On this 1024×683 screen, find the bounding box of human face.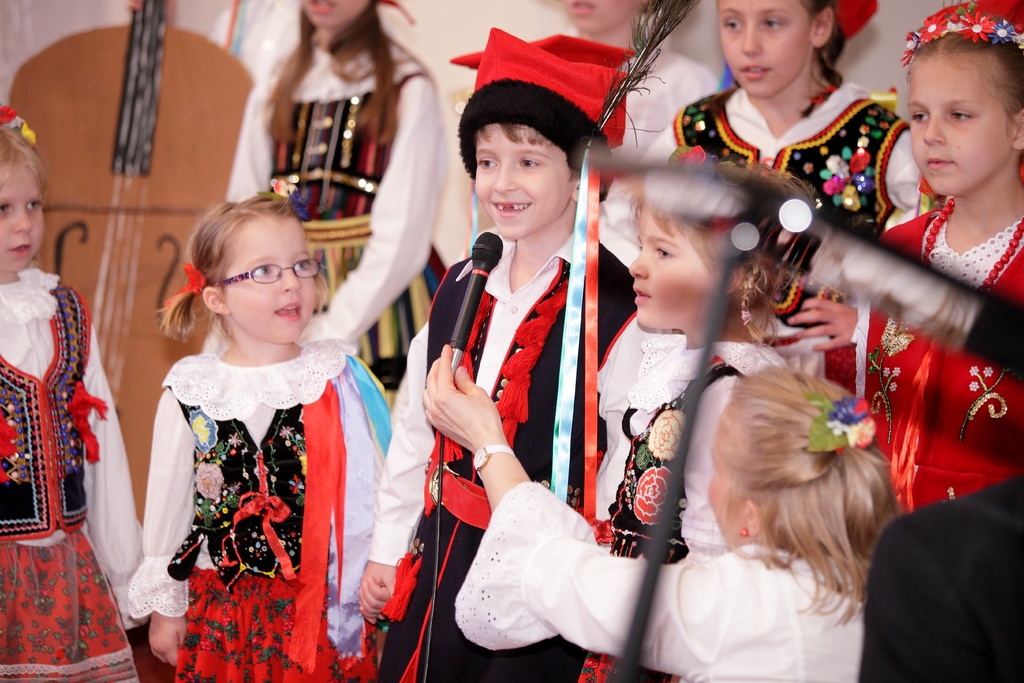
Bounding box: (left=905, top=56, right=1012, bottom=195).
